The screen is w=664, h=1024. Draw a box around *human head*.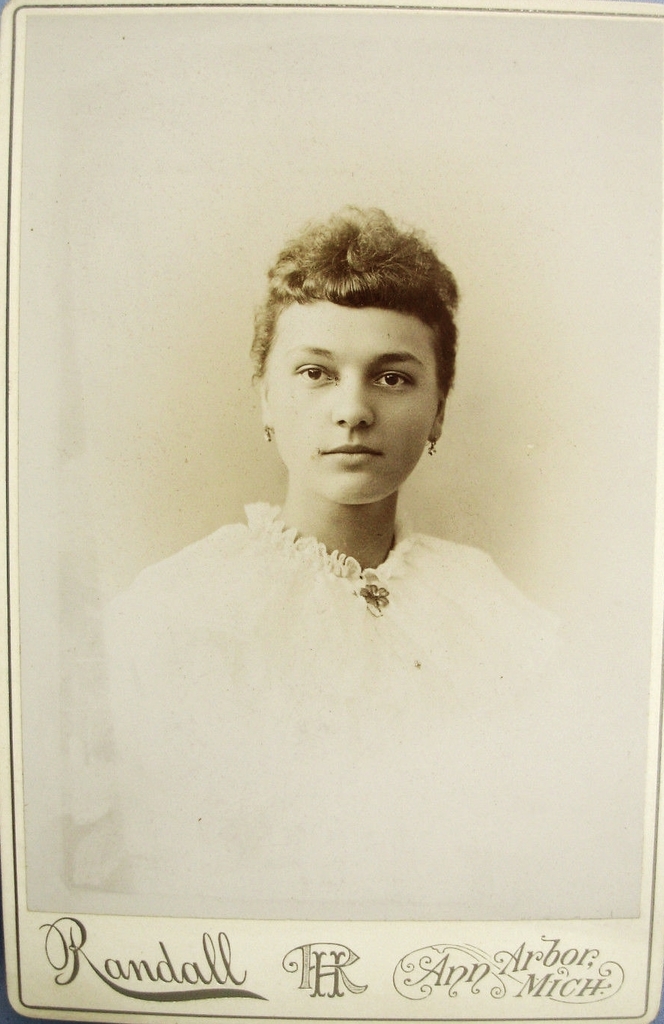
detection(248, 203, 458, 499).
